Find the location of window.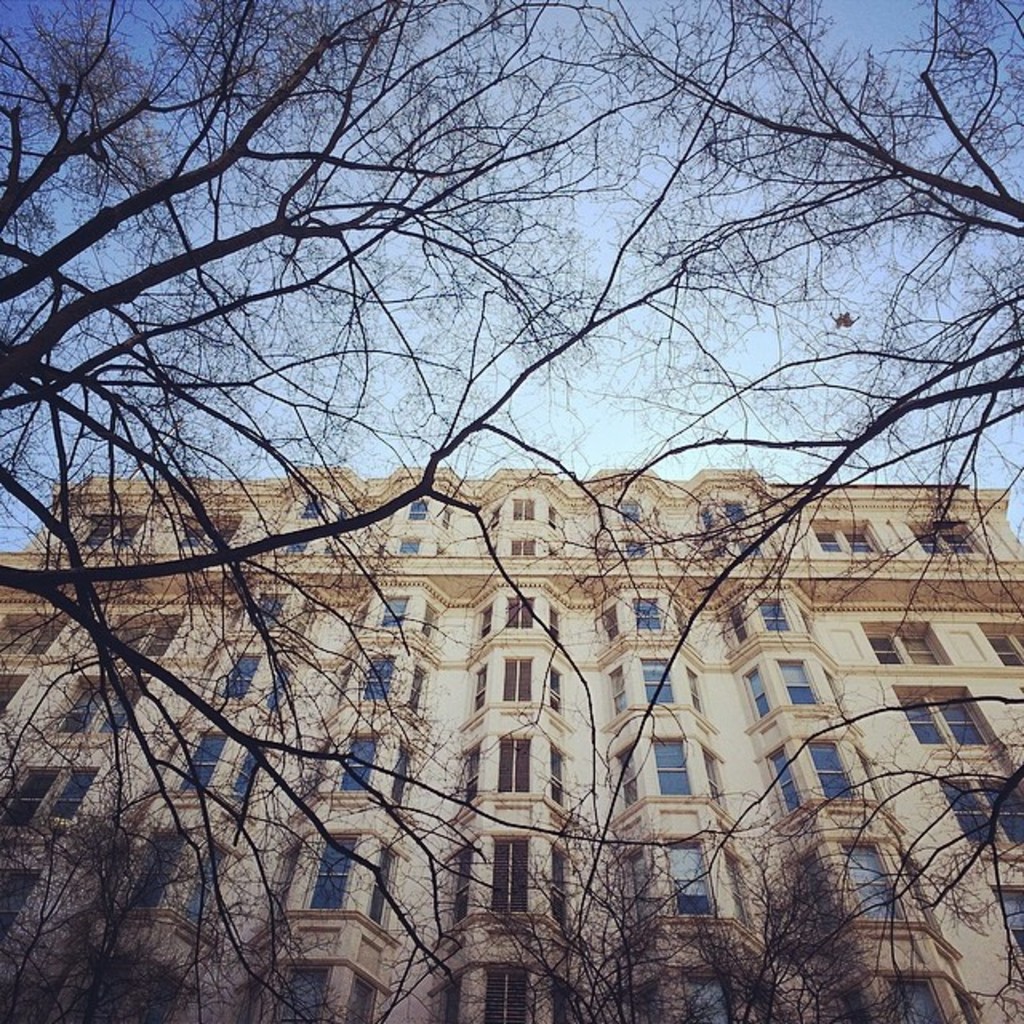
Location: 181/507/230/541.
